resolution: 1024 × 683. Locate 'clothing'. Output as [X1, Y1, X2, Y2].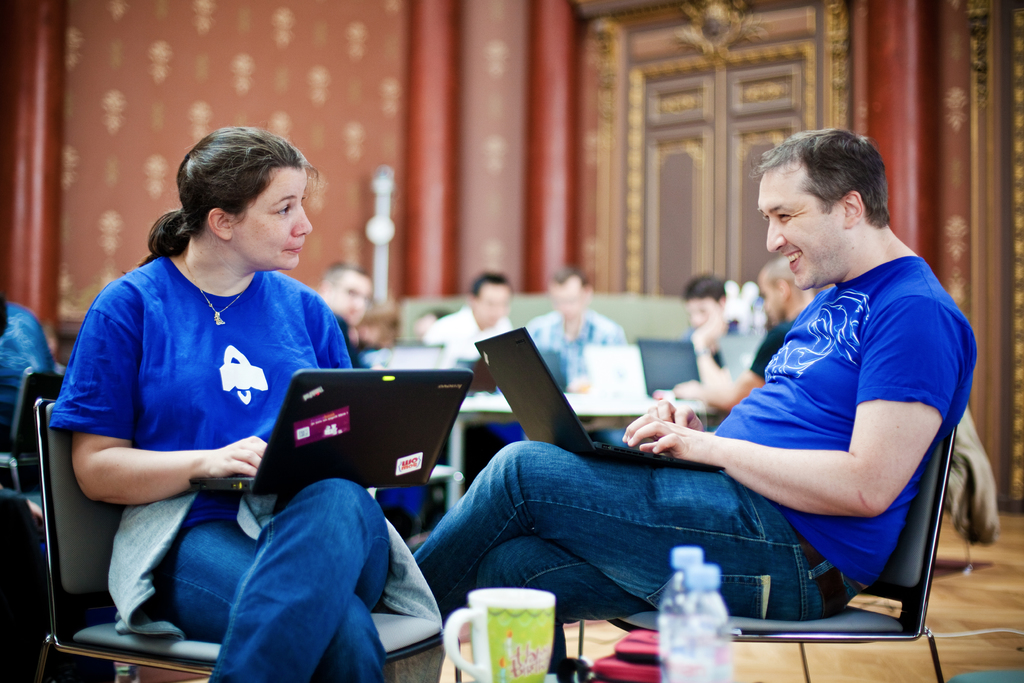
[411, 247, 975, 682].
